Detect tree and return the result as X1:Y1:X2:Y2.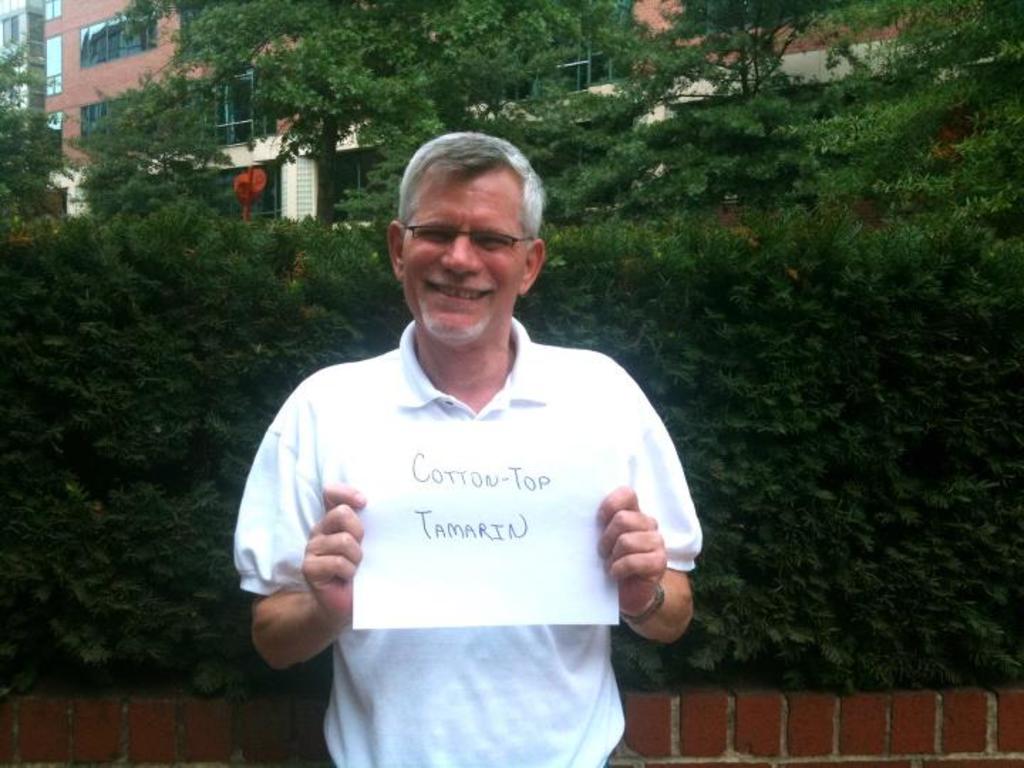
61:70:230:223.
